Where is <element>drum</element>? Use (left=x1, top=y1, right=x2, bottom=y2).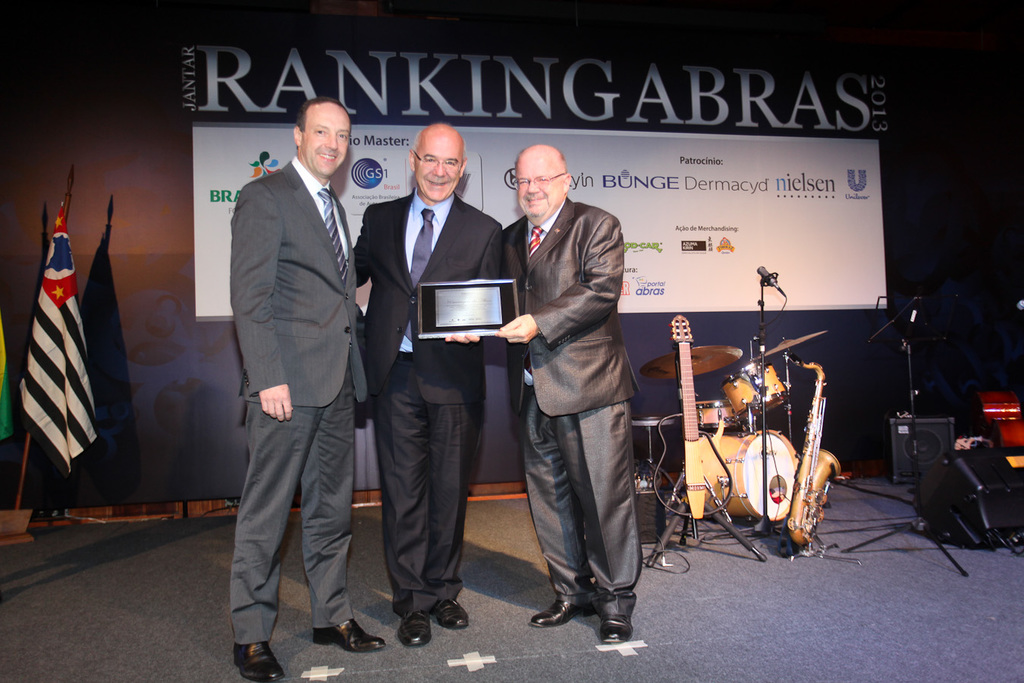
(left=696, top=398, right=748, bottom=429).
